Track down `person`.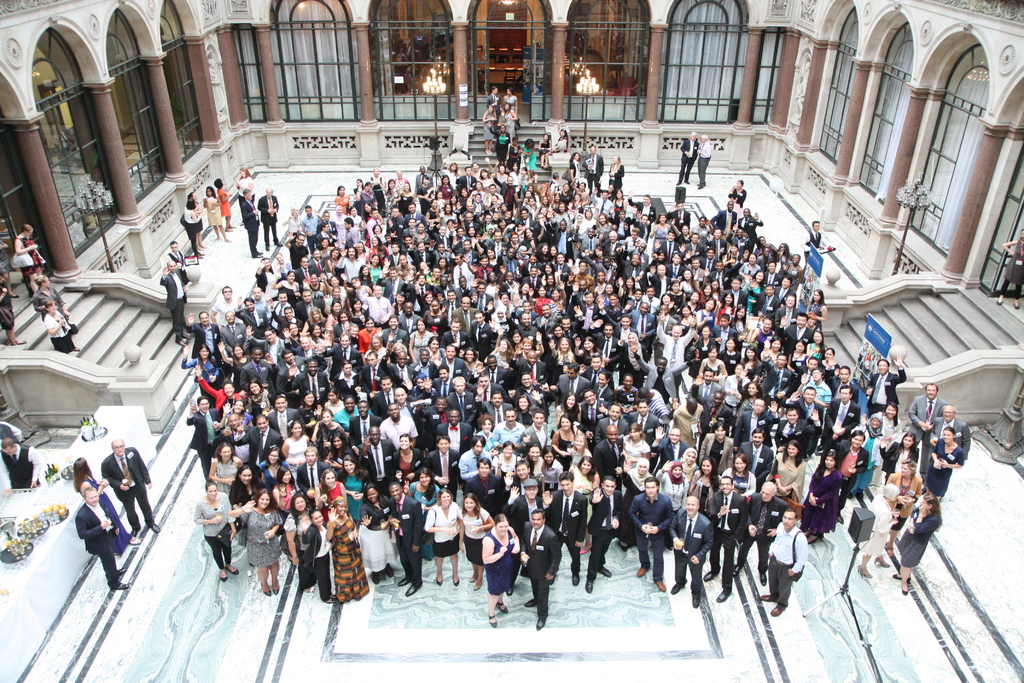
Tracked to [803,217,822,263].
